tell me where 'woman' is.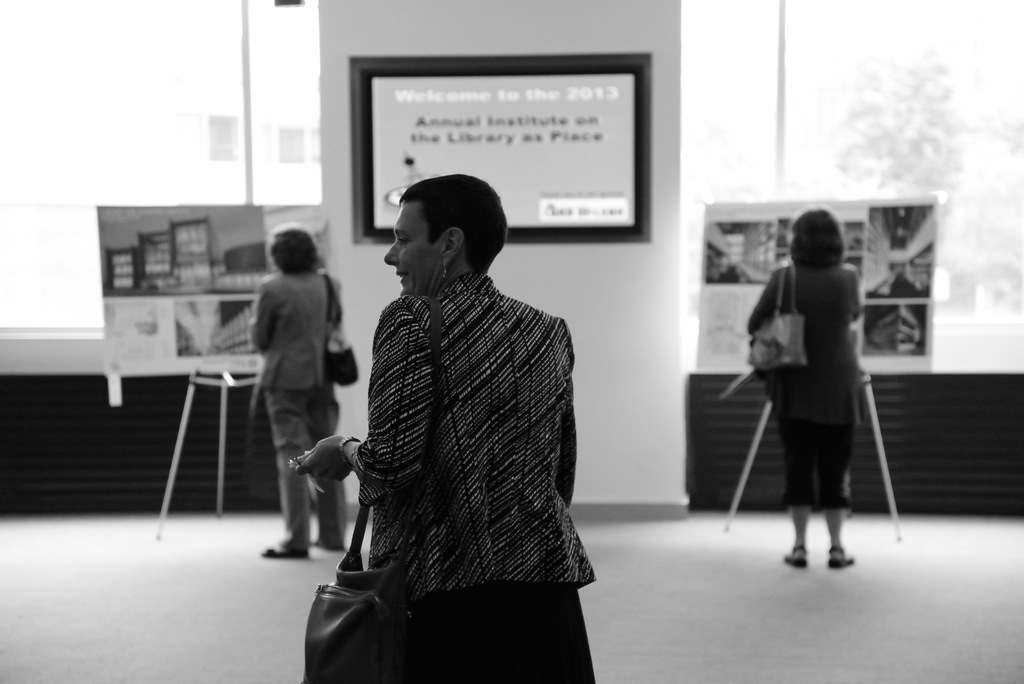
'woman' is at bbox(228, 220, 358, 586).
